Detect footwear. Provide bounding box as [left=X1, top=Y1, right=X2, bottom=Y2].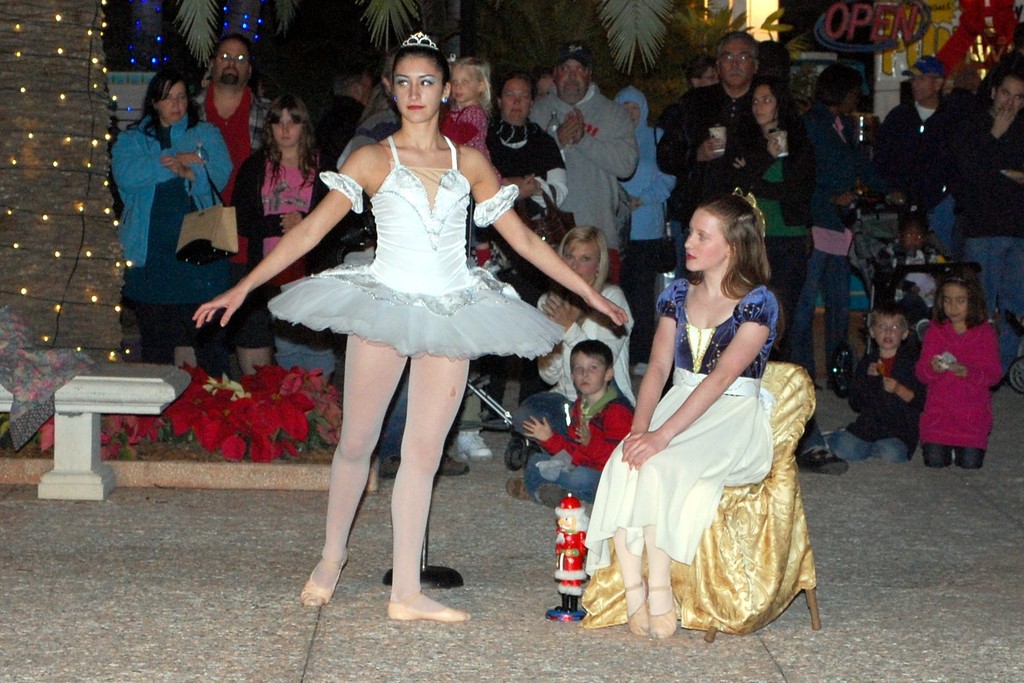
[left=509, top=431, right=539, bottom=465].
